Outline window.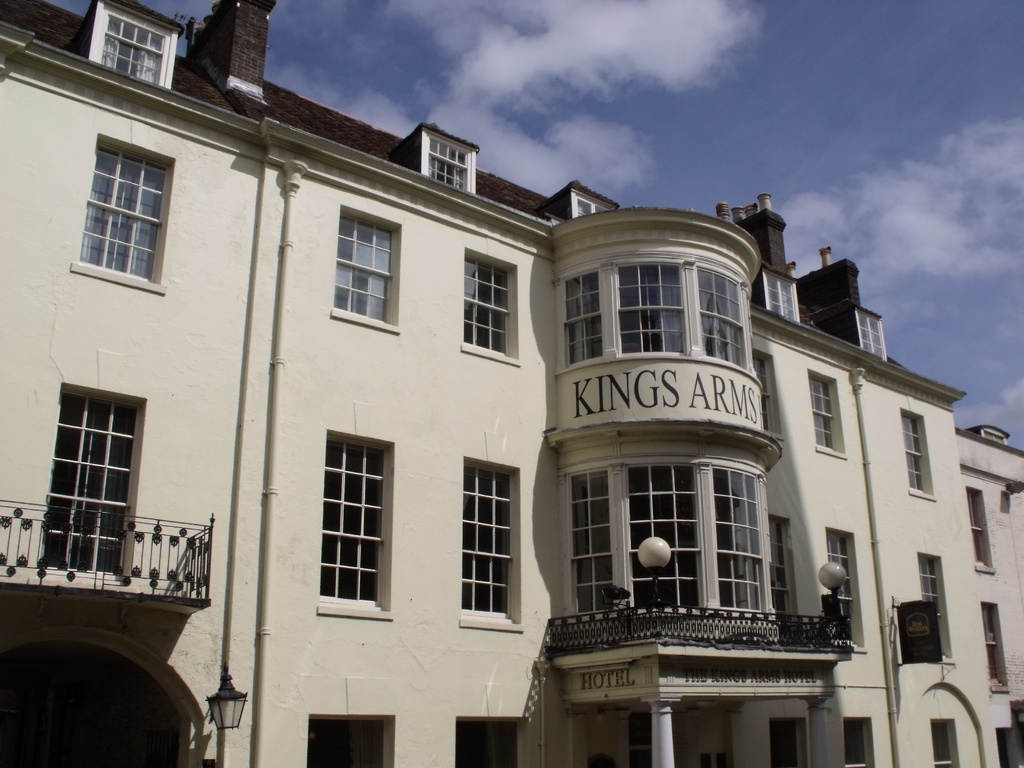
Outline: {"x1": 813, "y1": 375, "x2": 840, "y2": 454}.
